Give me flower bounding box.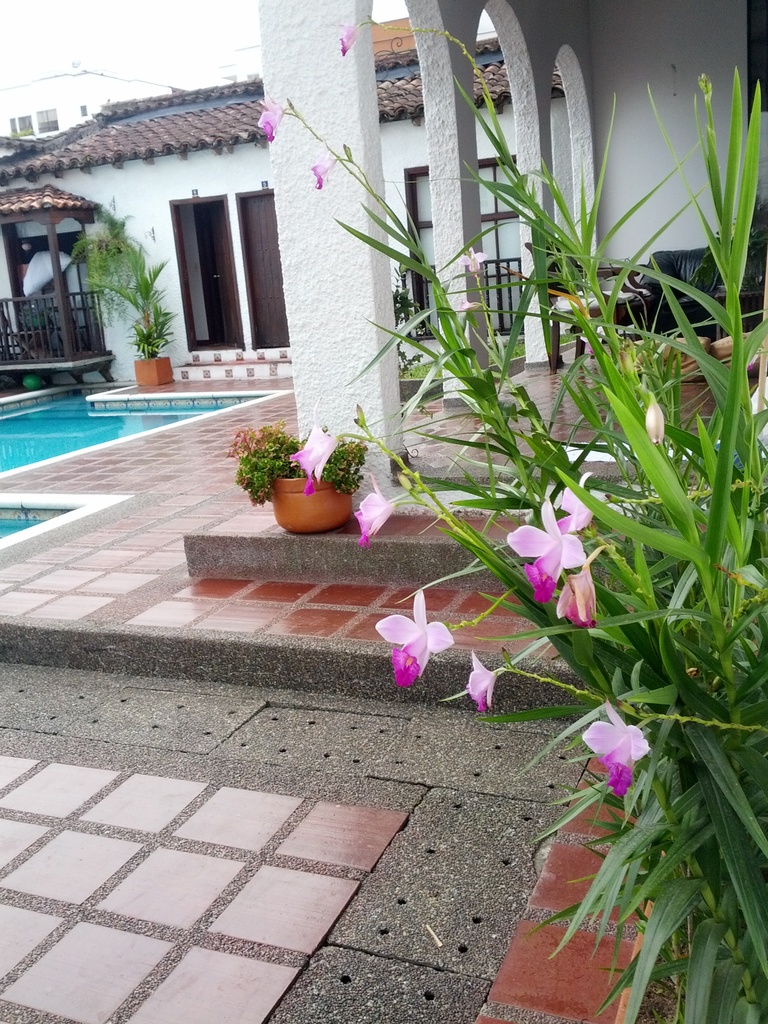
x1=312, y1=158, x2=335, y2=191.
